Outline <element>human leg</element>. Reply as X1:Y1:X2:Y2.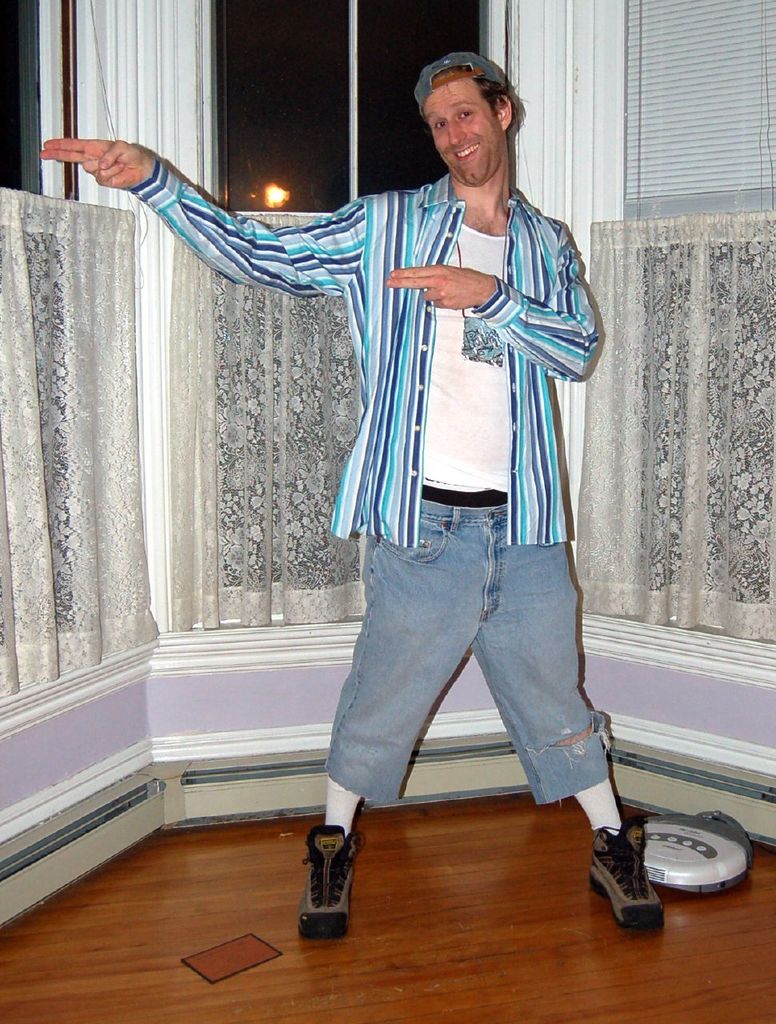
490:505:664:927.
